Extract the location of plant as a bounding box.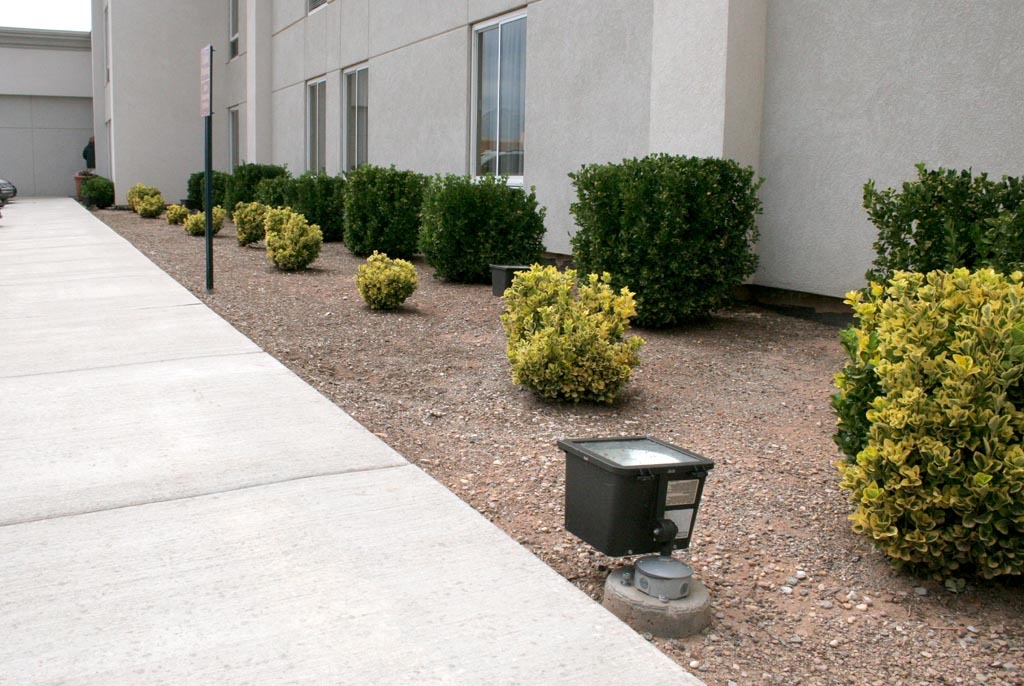
crop(79, 167, 114, 214).
